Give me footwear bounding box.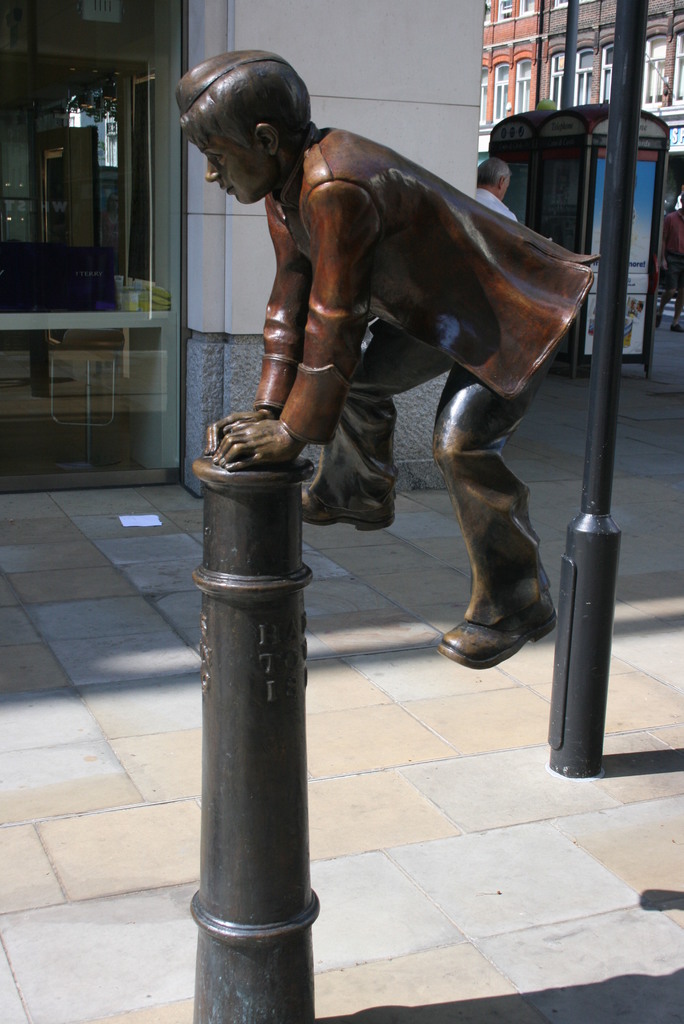
bbox=[441, 596, 555, 666].
